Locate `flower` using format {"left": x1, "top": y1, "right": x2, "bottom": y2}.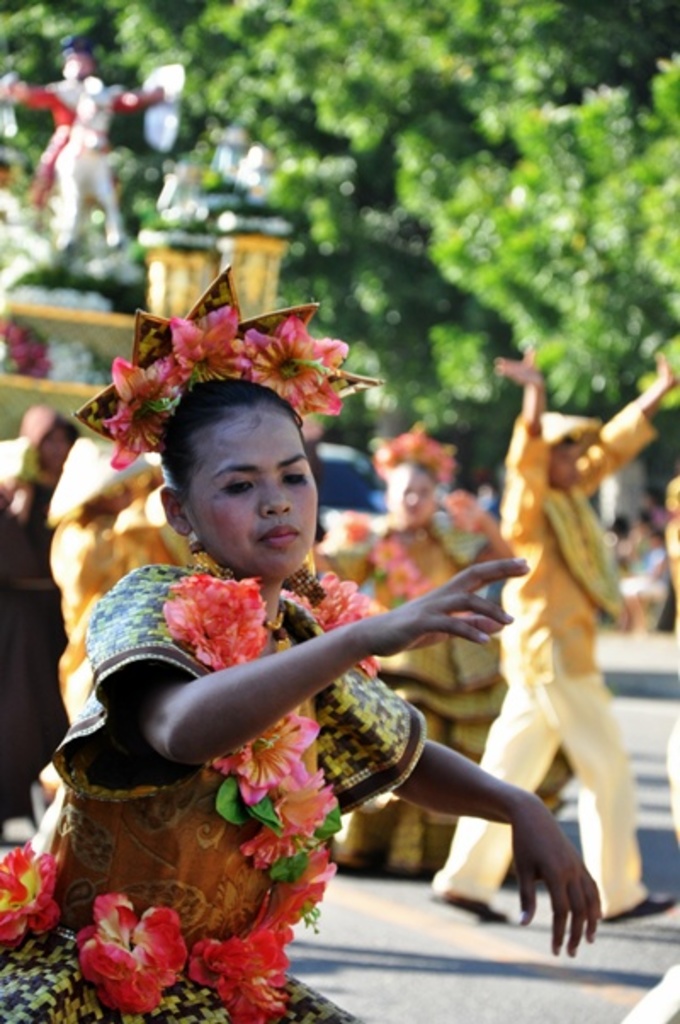
{"left": 238, "top": 774, "right": 352, "bottom": 854}.
